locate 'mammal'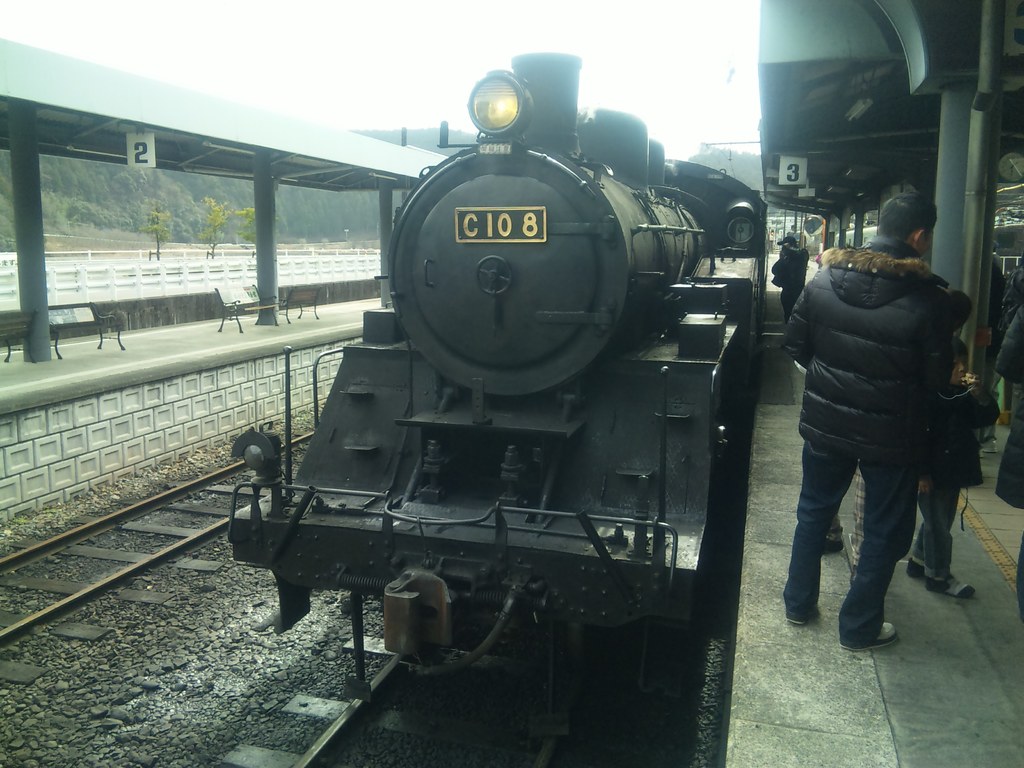
{"x1": 993, "y1": 299, "x2": 1023, "y2": 621}
